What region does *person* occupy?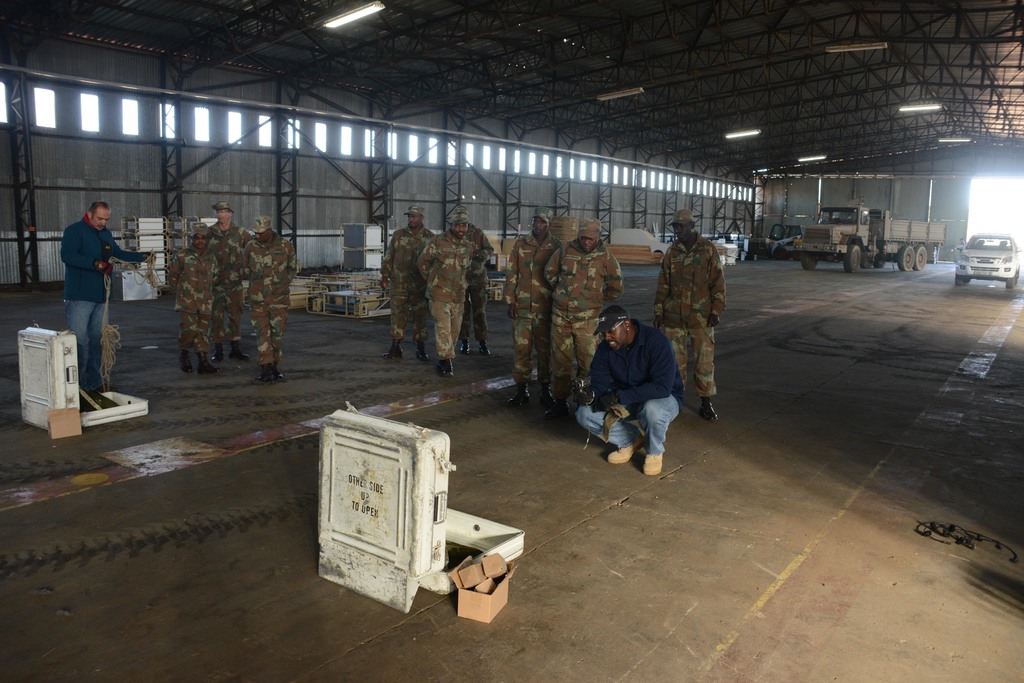
BBox(58, 200, 156, 388).
